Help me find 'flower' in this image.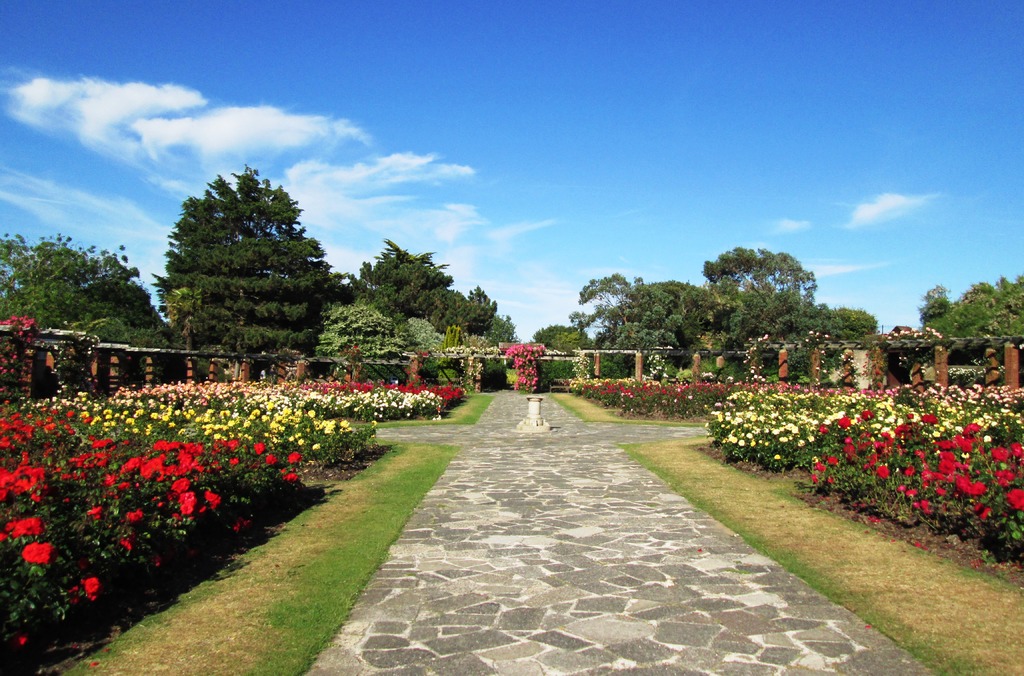
Found it: pyautogui.locateOnScreen(283, 470, 300, 482).
